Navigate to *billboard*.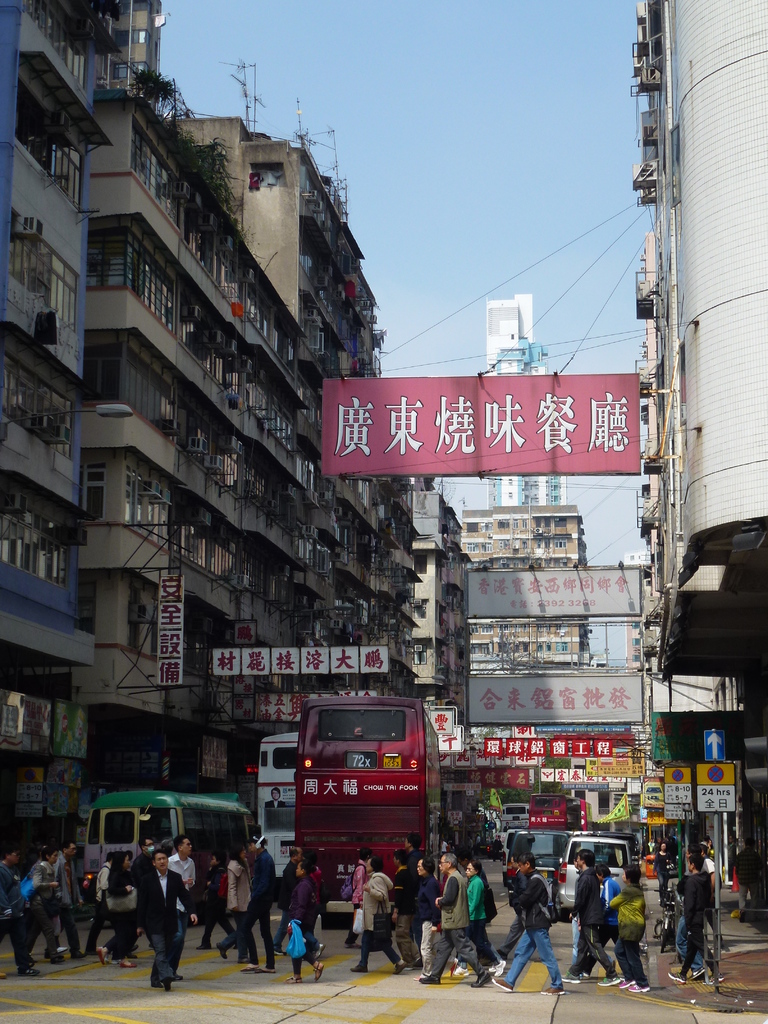
Navigation target: box(696, 765, 734, 806).
